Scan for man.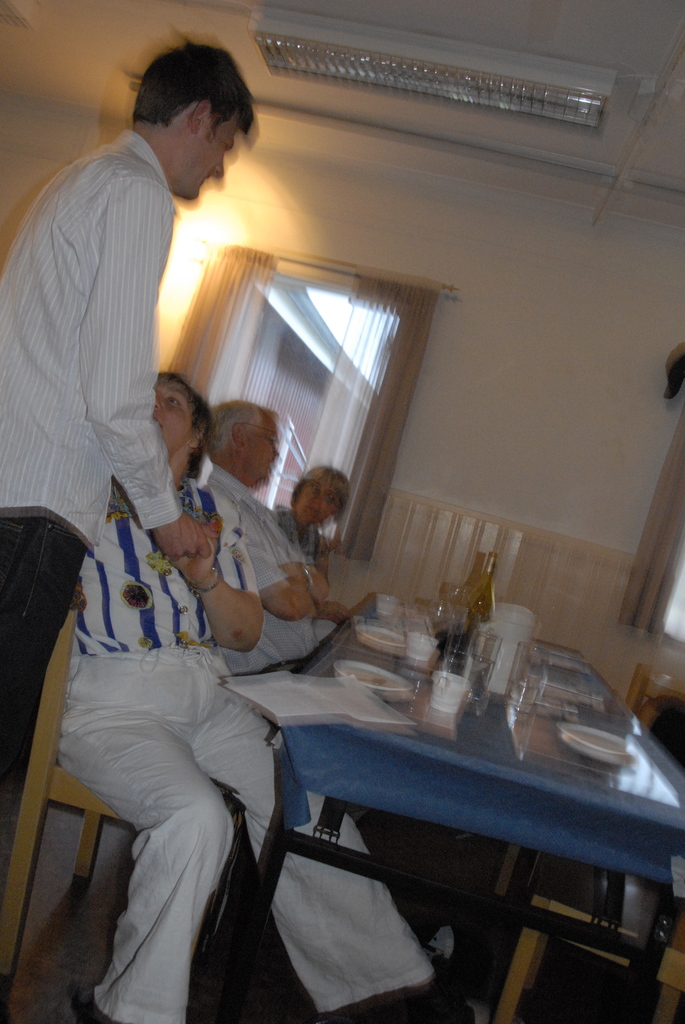
Scan result: {"x1": 0, "y1": 46, "x2": 252, "y2": 903}.
